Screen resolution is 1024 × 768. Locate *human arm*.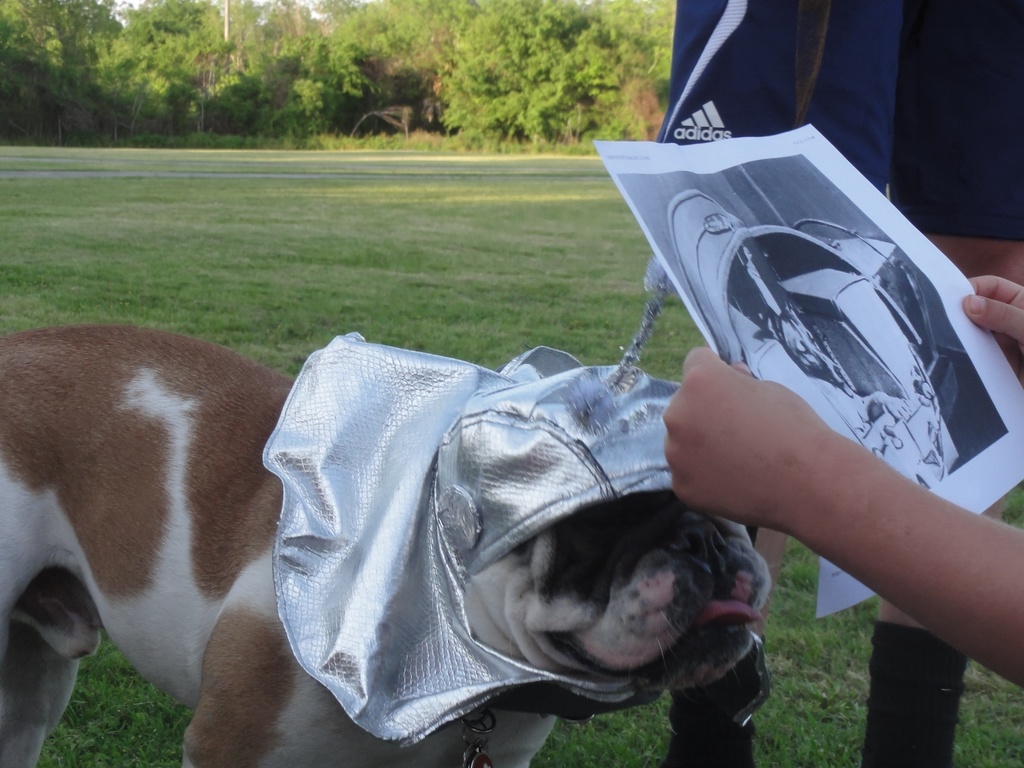
pyautogui.locateOnScreen(957, 268, 1023, 352).
